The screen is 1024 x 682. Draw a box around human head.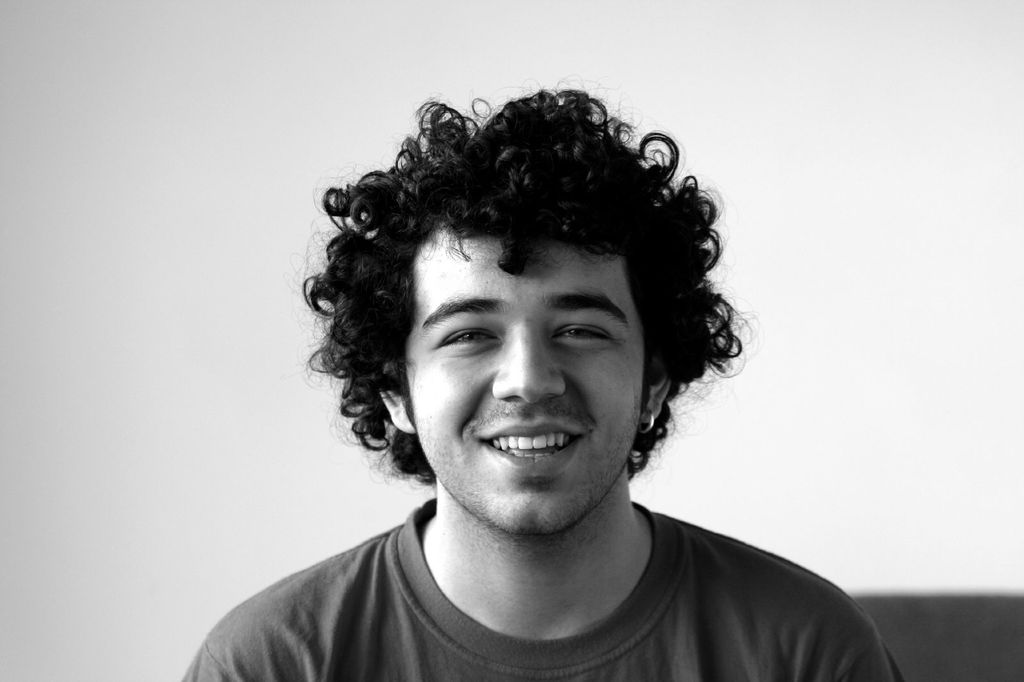
bbox(284, 59, 781, 556).
